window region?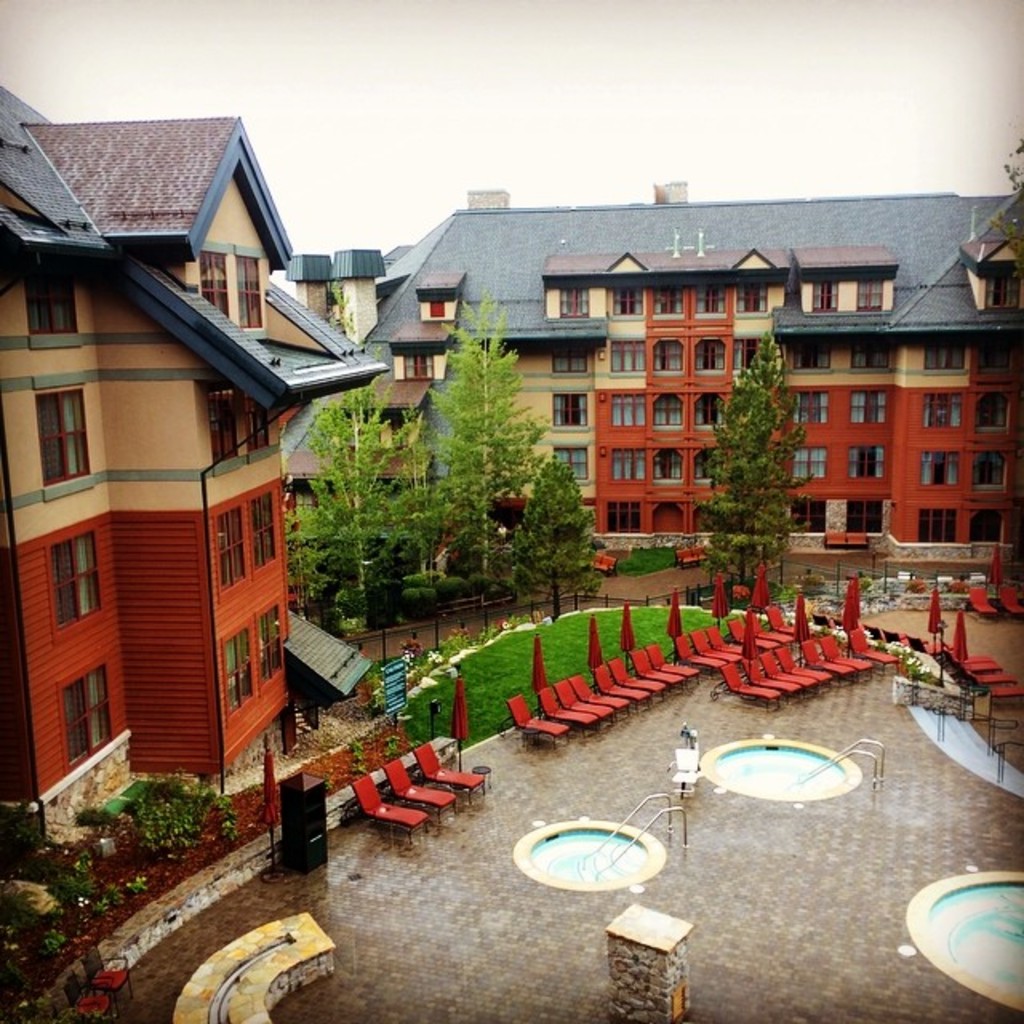
(x1=206, y1=387, x2=243, y2=474)
